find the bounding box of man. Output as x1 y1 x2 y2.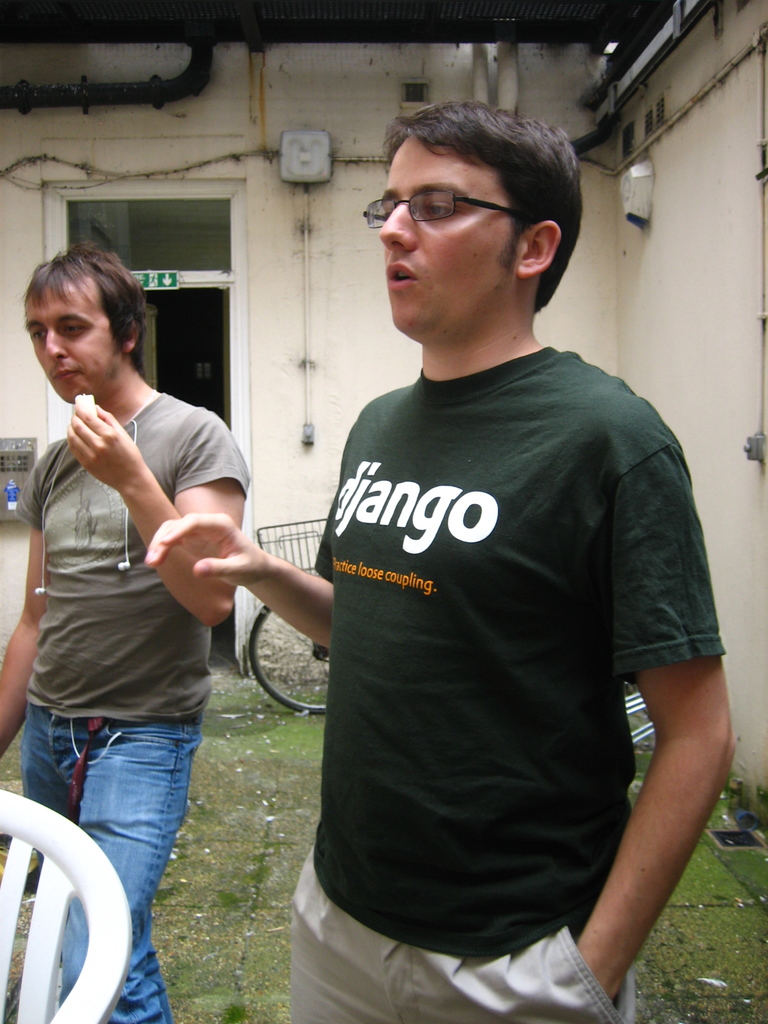
0 234 250 1023.
